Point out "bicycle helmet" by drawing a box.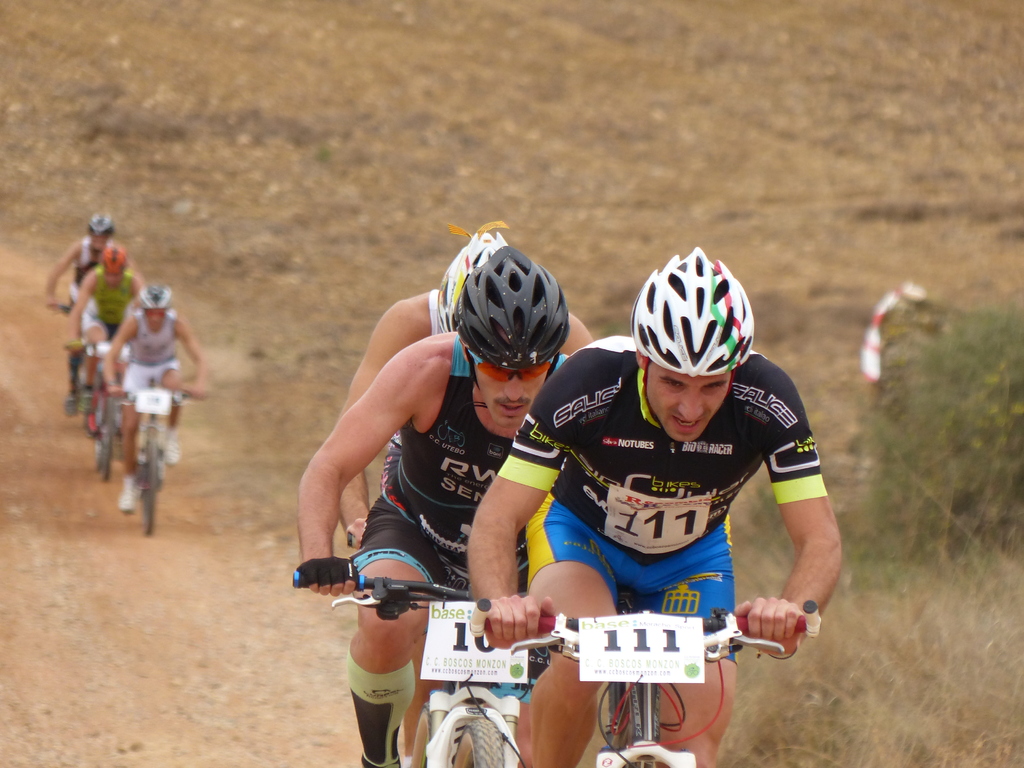
(461, 239, 566, 365).
